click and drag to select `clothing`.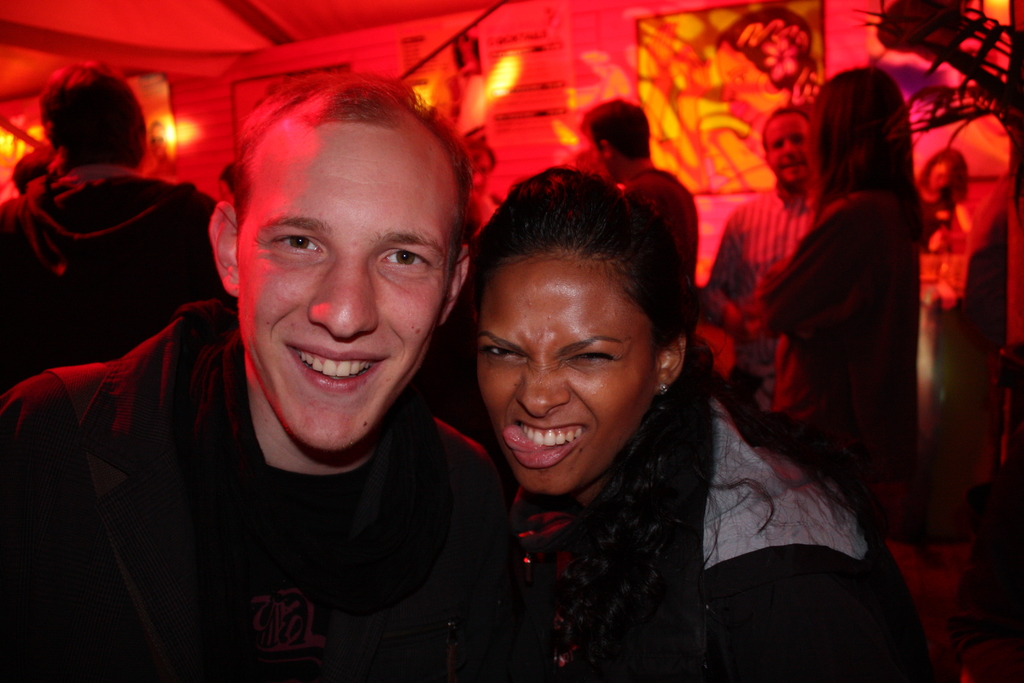
Selection: <box>708,174,834,401</box>.
